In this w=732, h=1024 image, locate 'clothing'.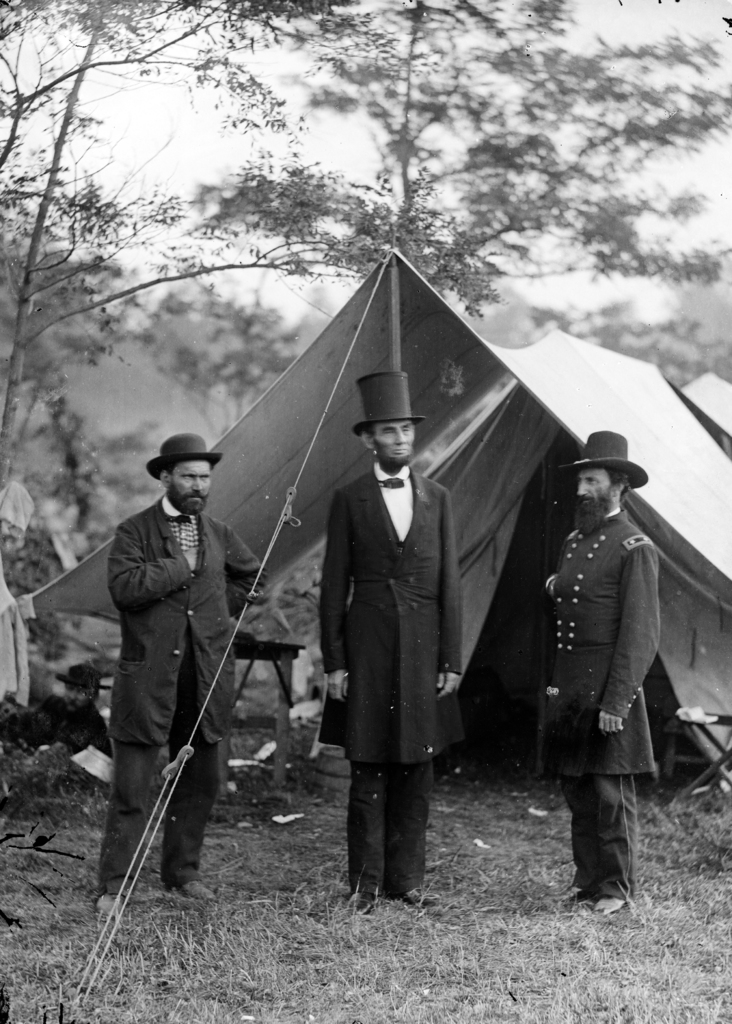
Bounding box: pyautogui.locateOnScreen(309, 452, 472, 913).
